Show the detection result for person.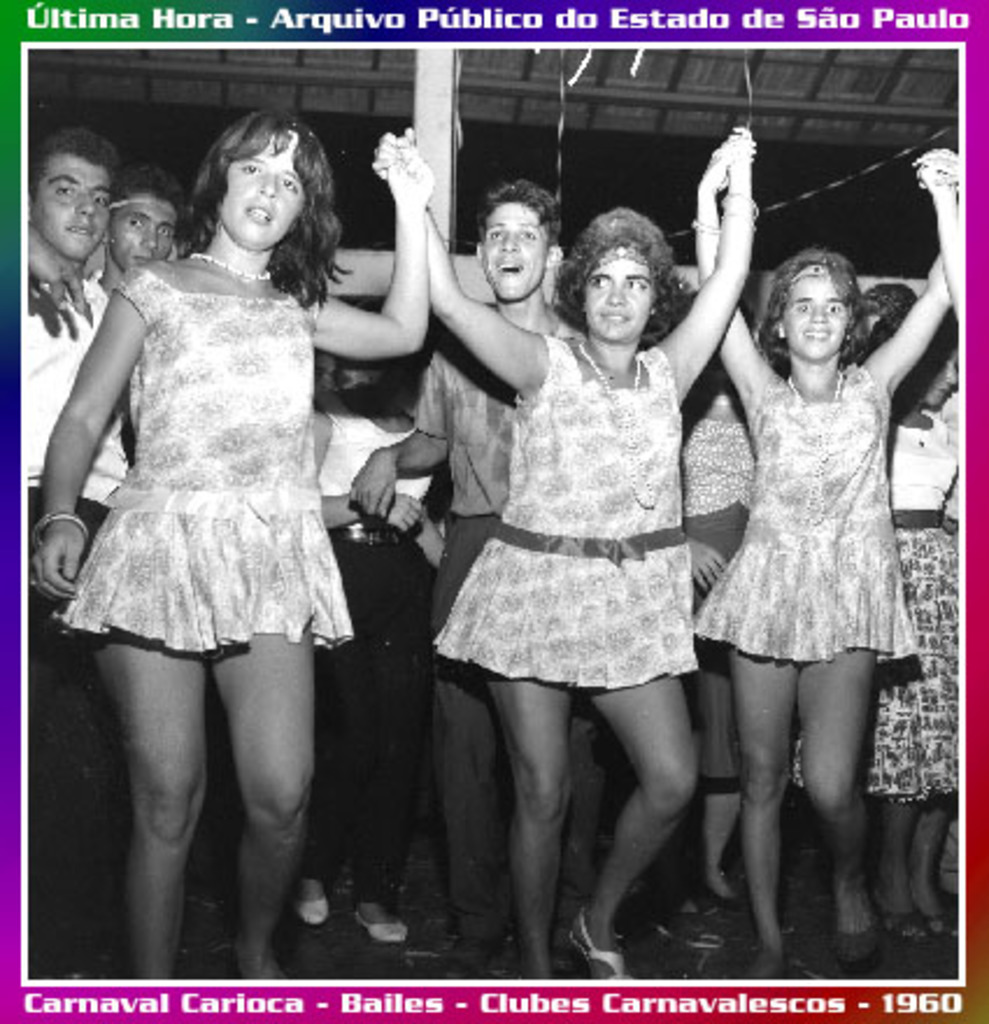
[left=342, top=168, right=621, bottom=977].
